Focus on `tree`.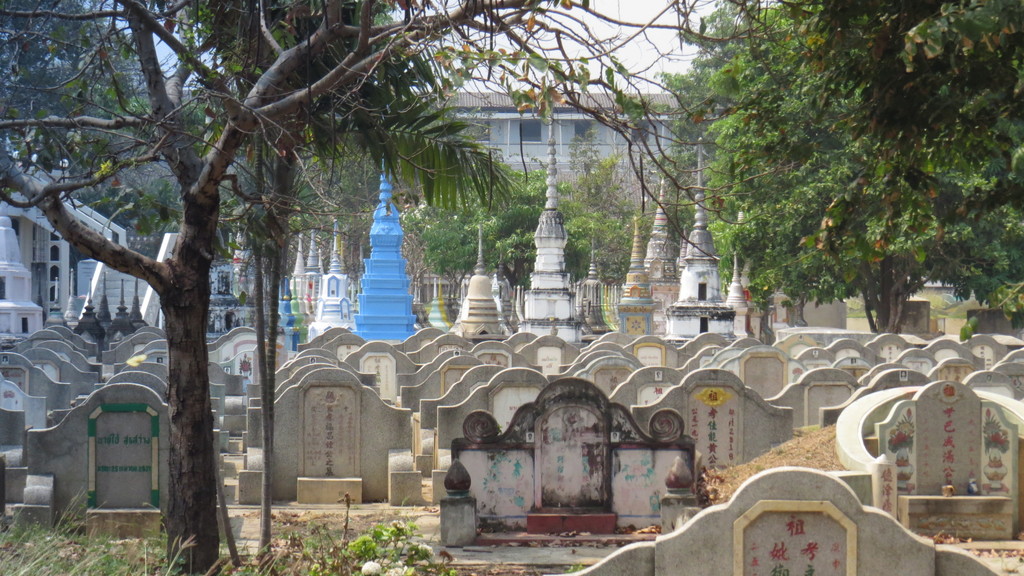
Focused at x1=511, y1=153, x2=600, y2=314.
